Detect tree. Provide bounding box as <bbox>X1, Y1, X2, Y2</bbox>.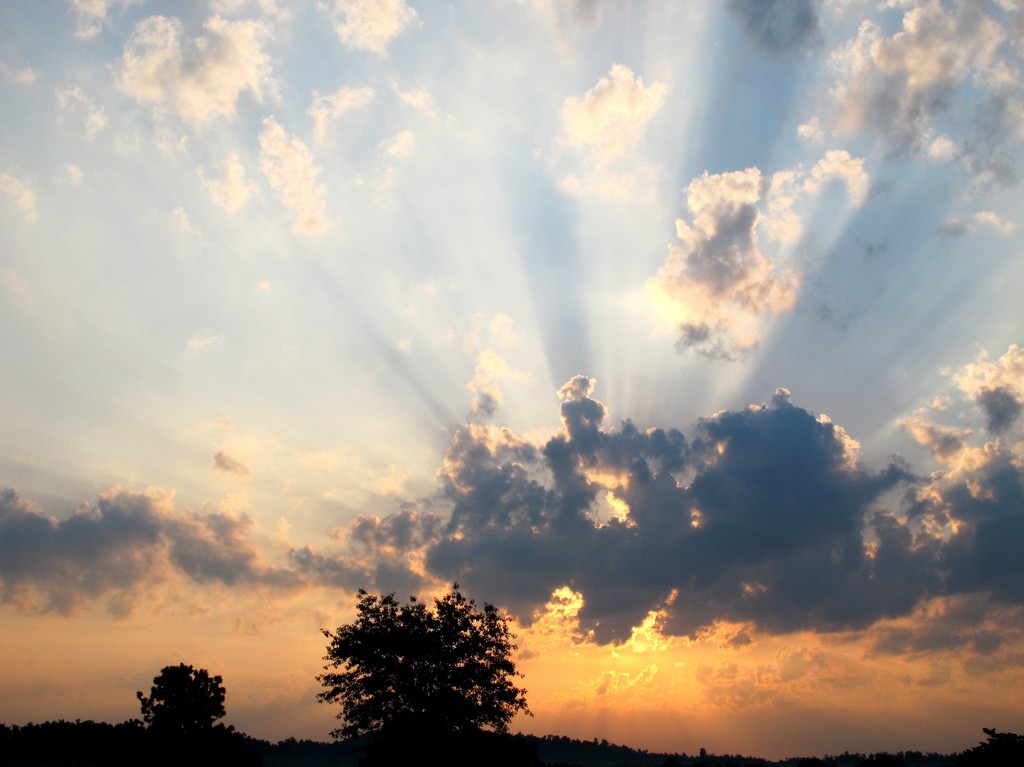
<bbox>137, 656, 239, 735</bbox>.
